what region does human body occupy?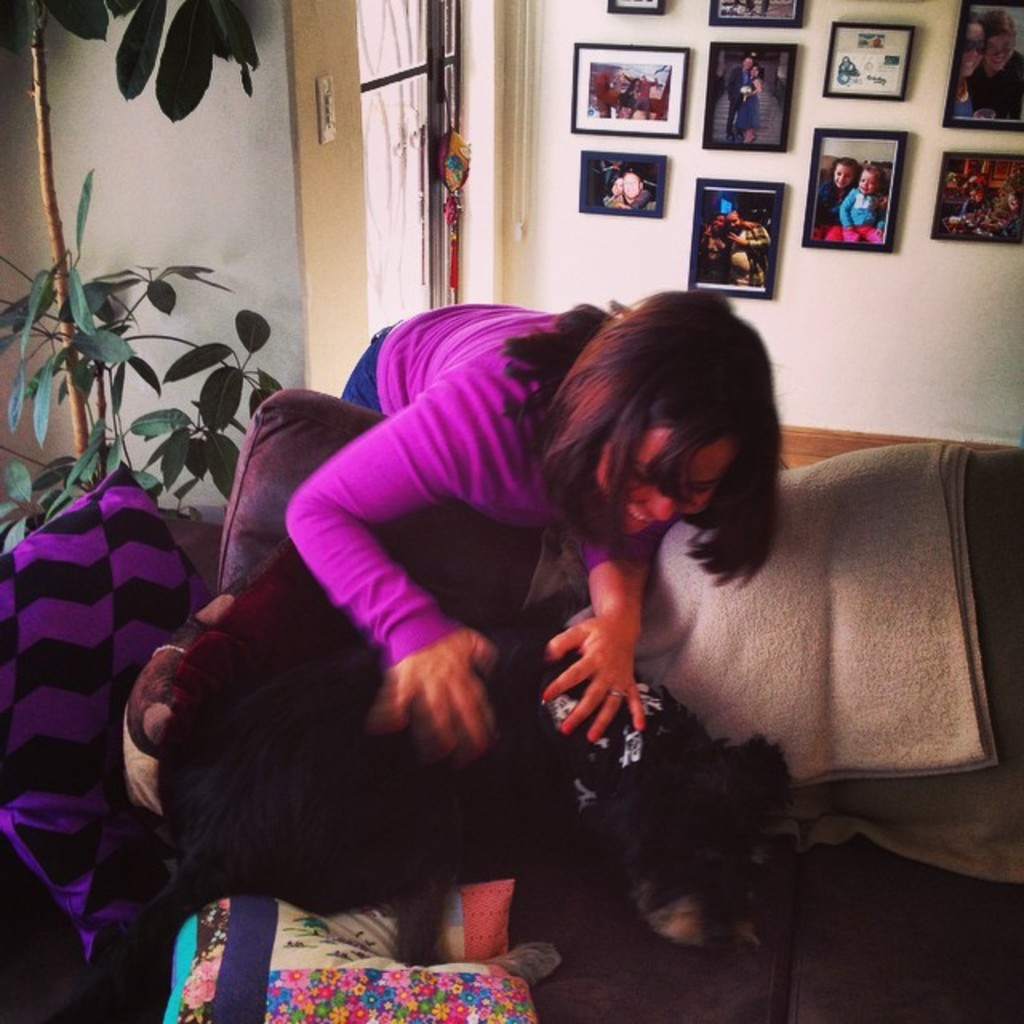
locate(621, 171, 656, 211).
